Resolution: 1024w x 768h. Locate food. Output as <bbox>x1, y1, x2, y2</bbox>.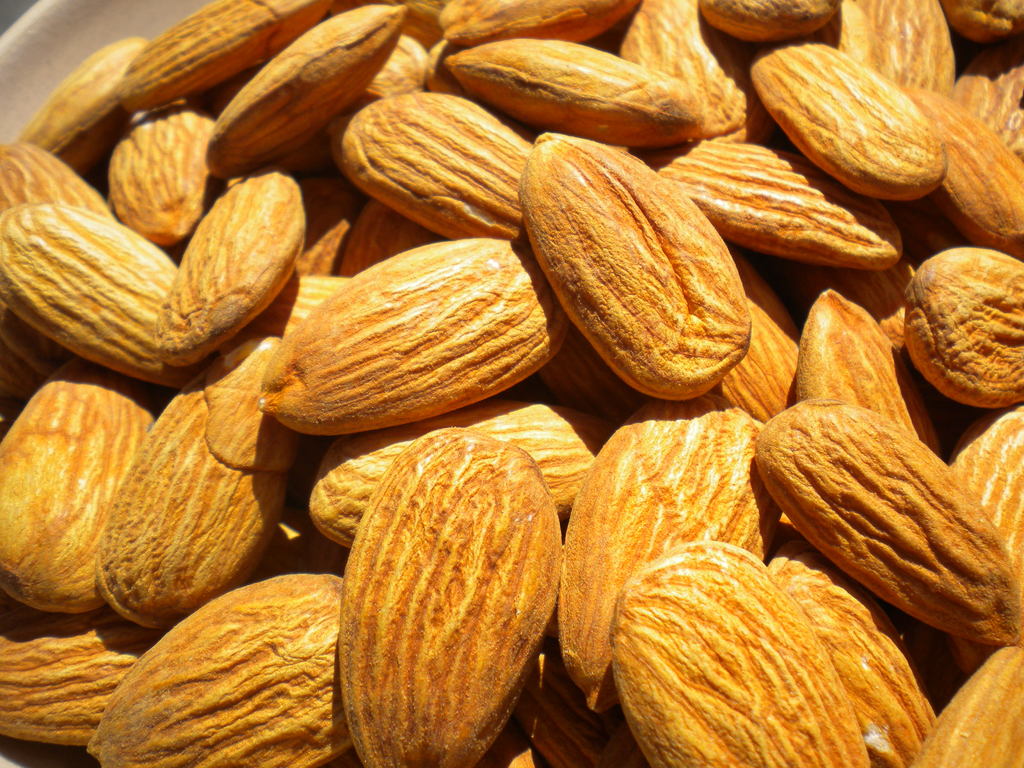
<bbox>317, 433, 566, 752</bbox>.
